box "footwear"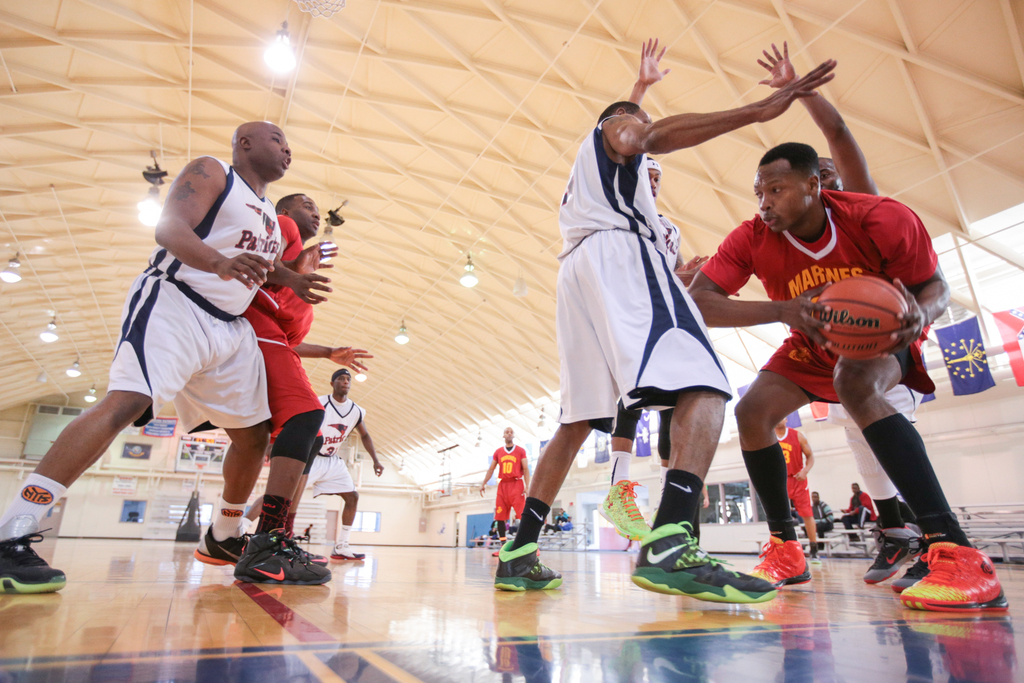
[900,548,1007,624]
